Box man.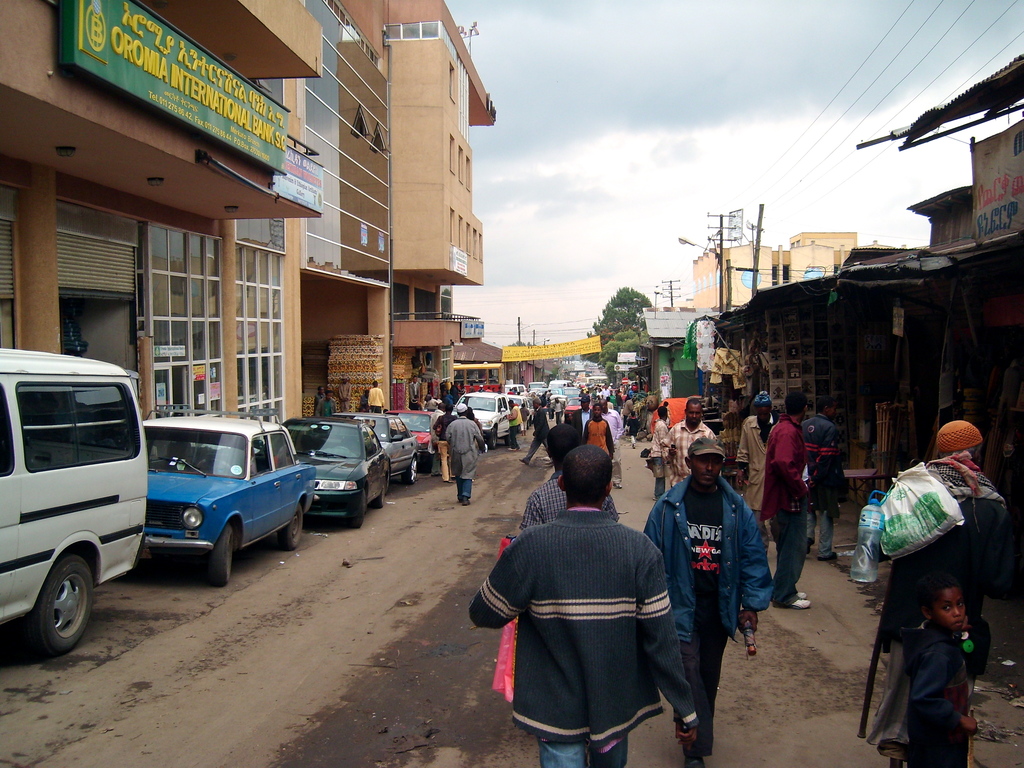
(477, 449, 709, 760).
